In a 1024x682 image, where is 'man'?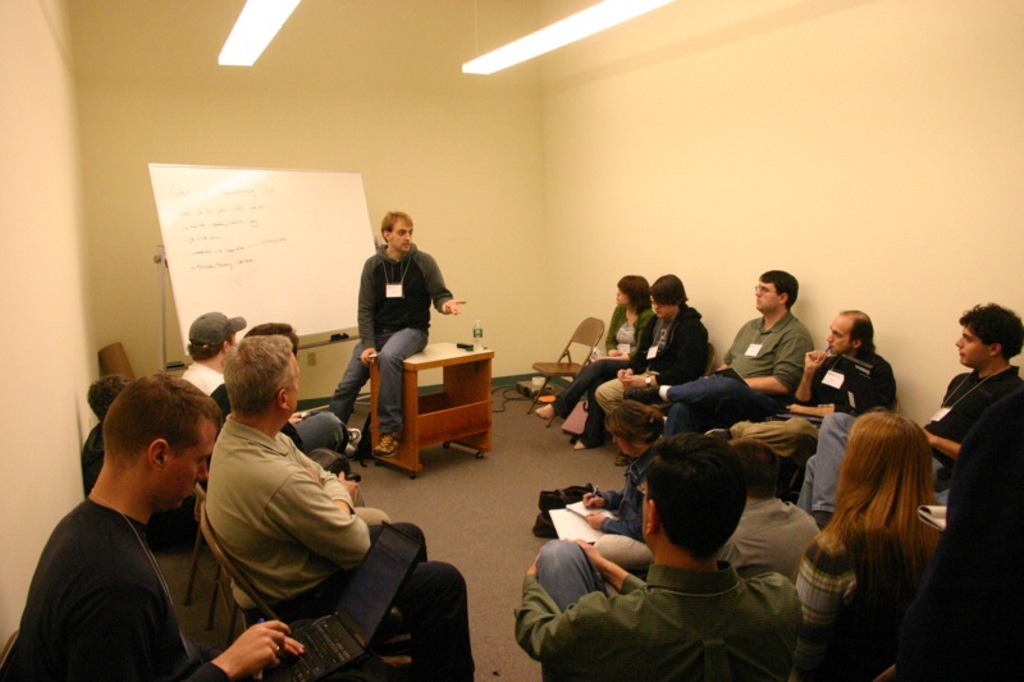
[left=705, top=307, right=899, bottom=493].
